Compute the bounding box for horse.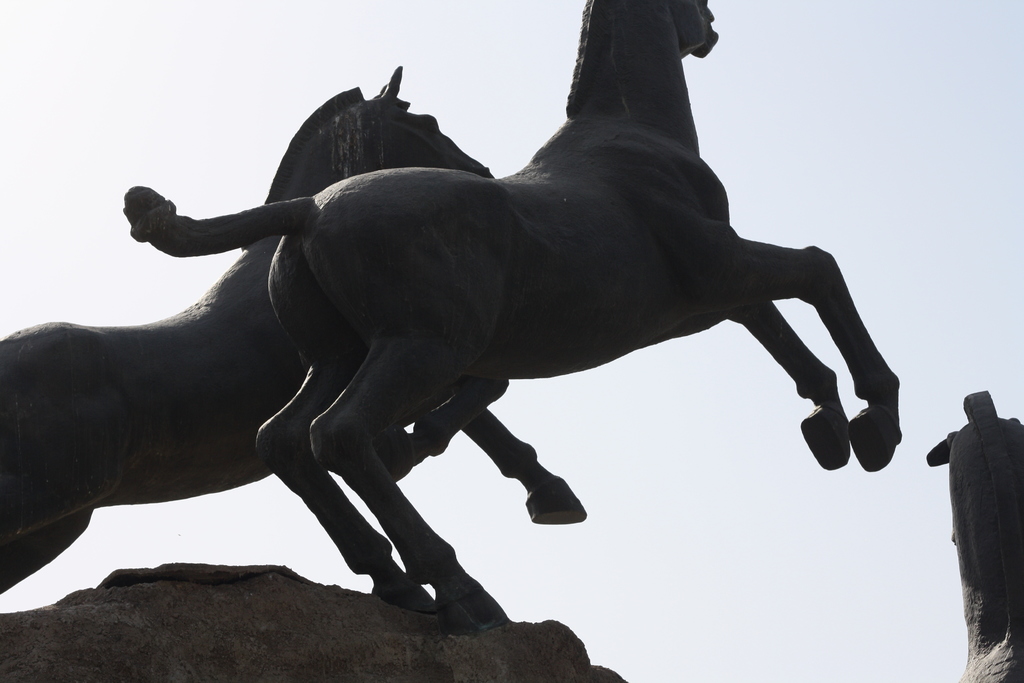
123 0 904 625.
